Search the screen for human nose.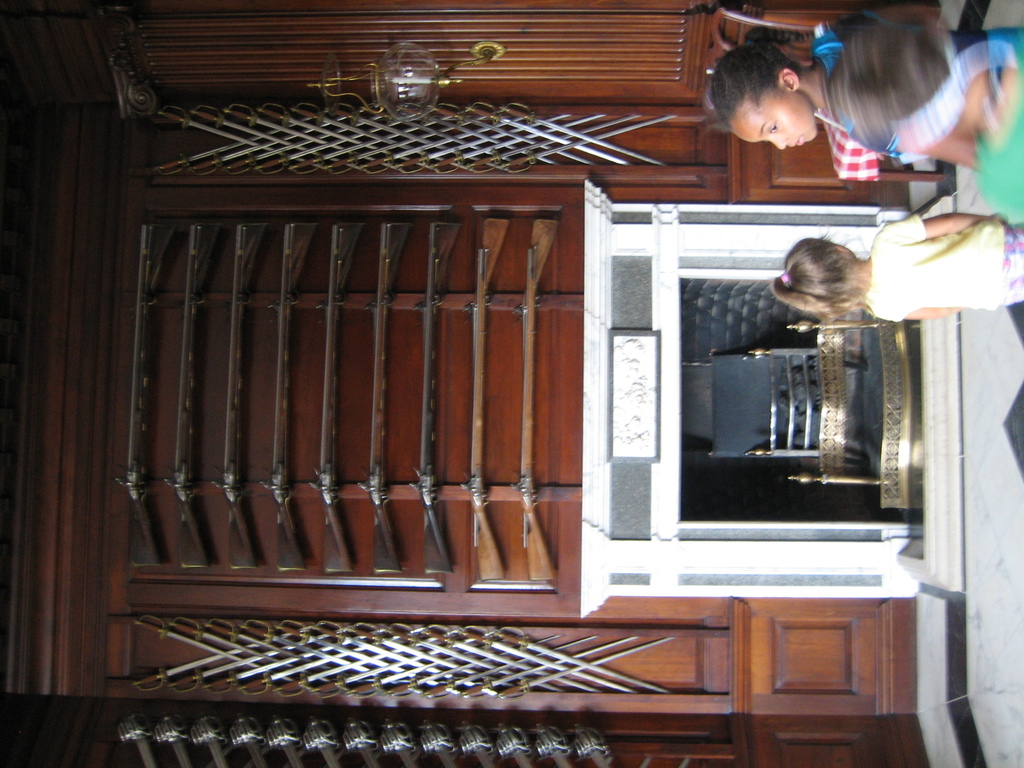
Found at box=[770, 138, 786, 152].
